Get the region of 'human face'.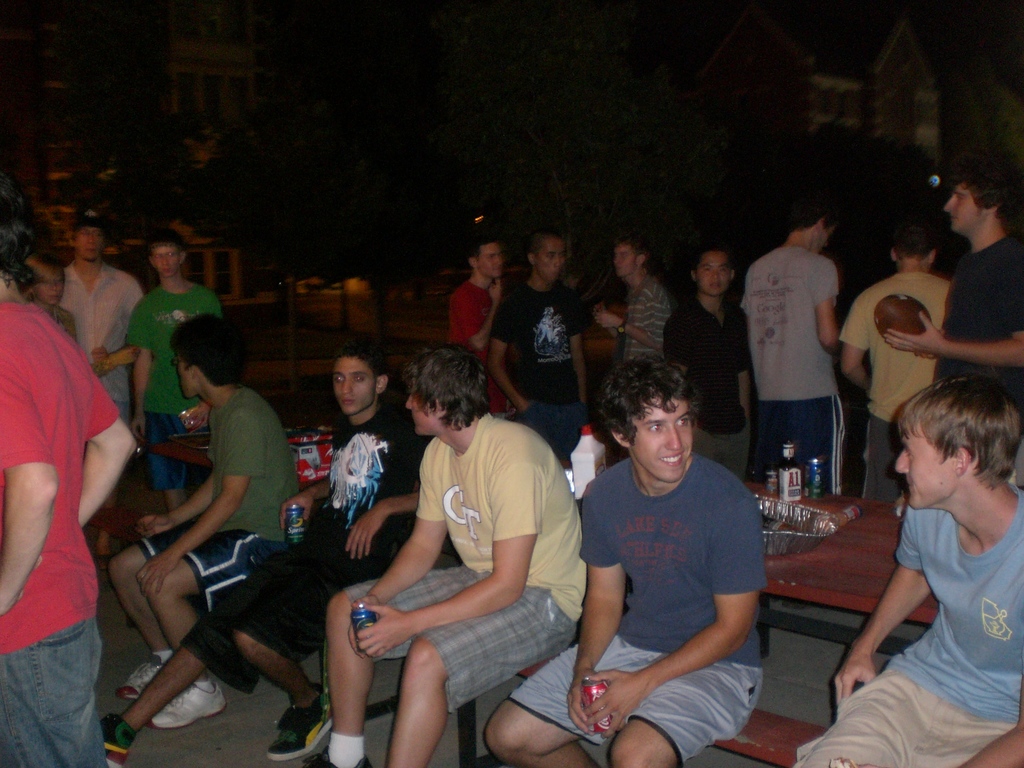
l=541, t=241, r=561, b=278.
